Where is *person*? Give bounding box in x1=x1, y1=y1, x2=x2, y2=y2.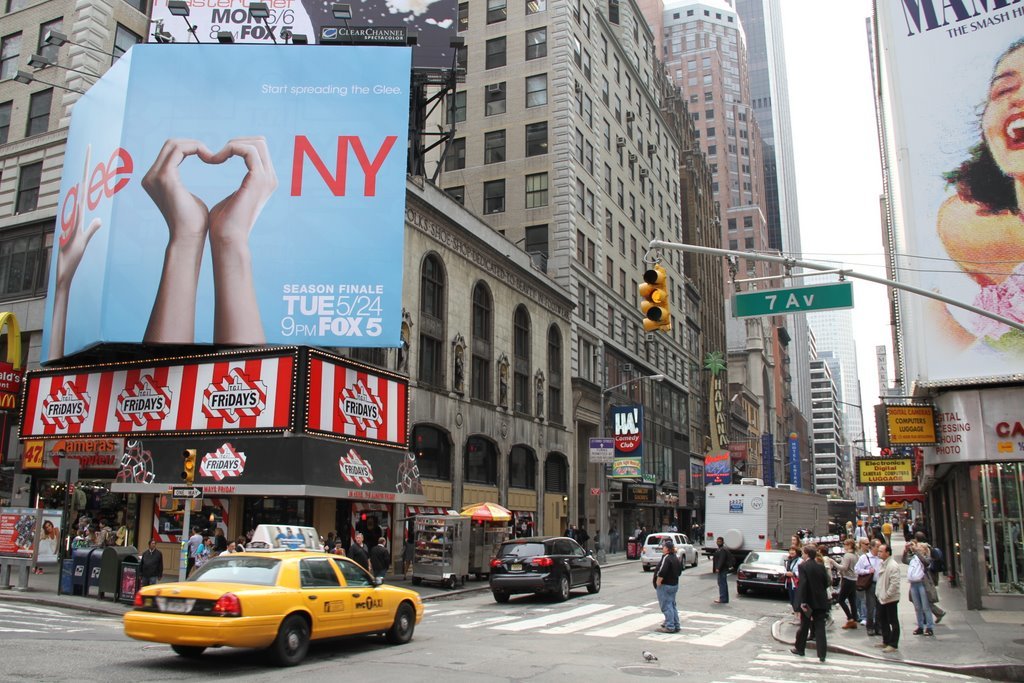
x1=933, y1=37, x2=1023, y2=353.
